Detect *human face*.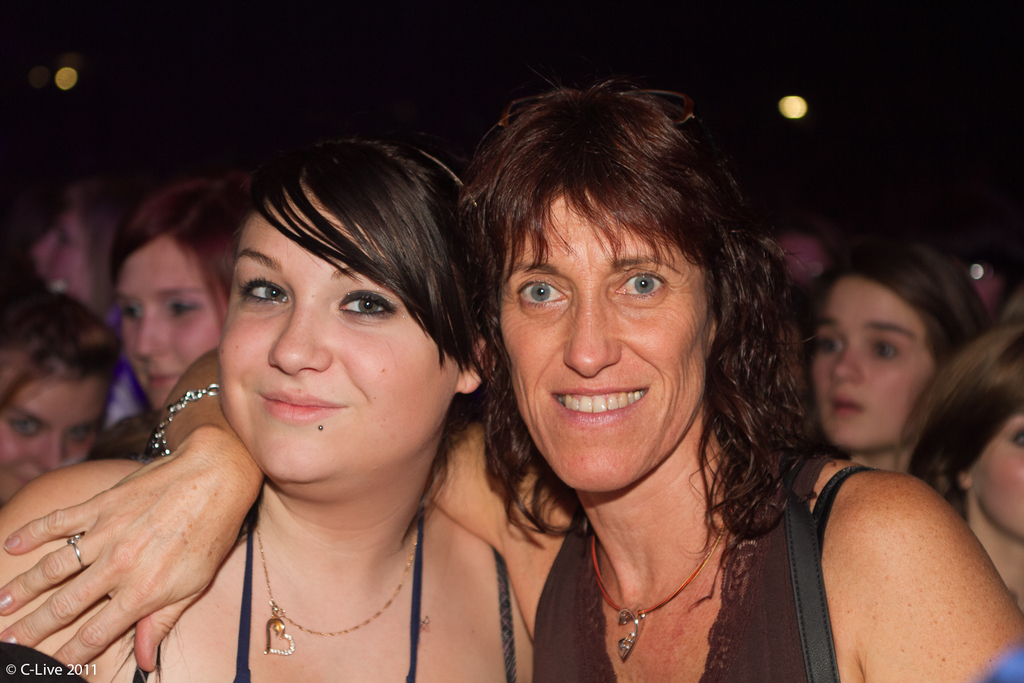
Detected at region(214, 186, 459, 470).
